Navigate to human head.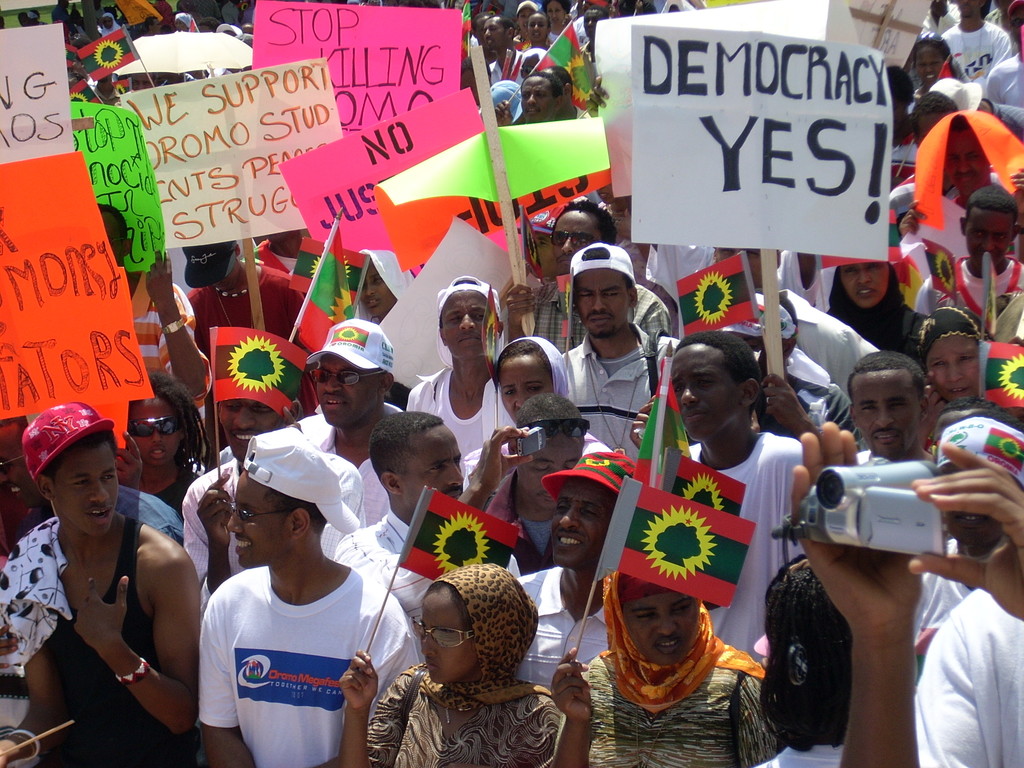
Navigation target: region(547, 201, 616, 276).
